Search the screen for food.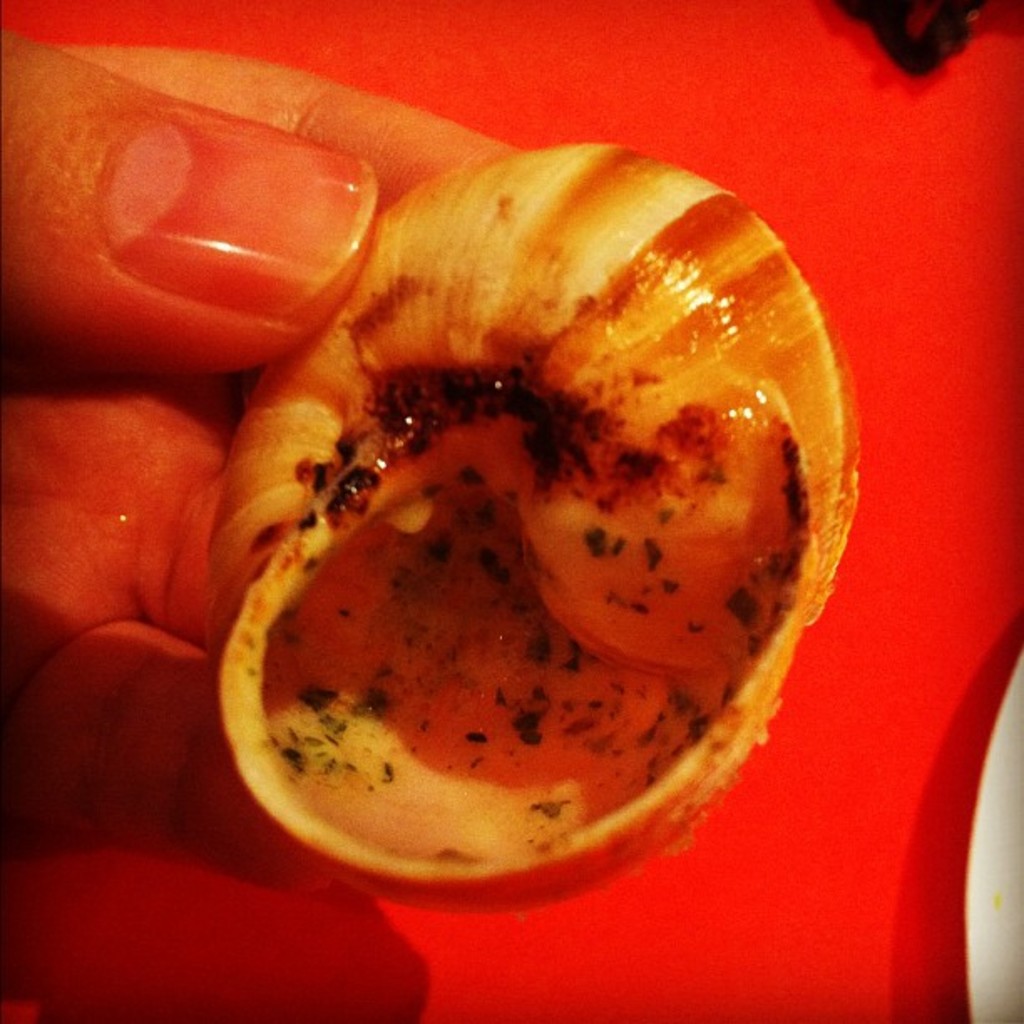
Found at {"x1": 167, "y1": 122, "x2": 880, "y2": 902}.
